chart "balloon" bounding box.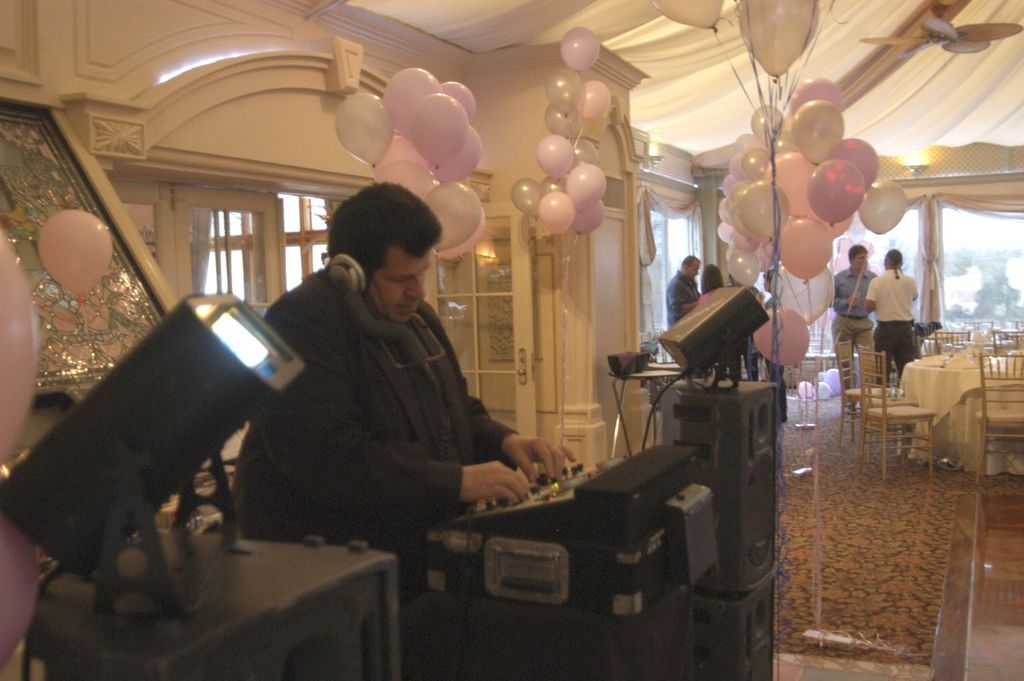
Charted: 795 101 842 159.
